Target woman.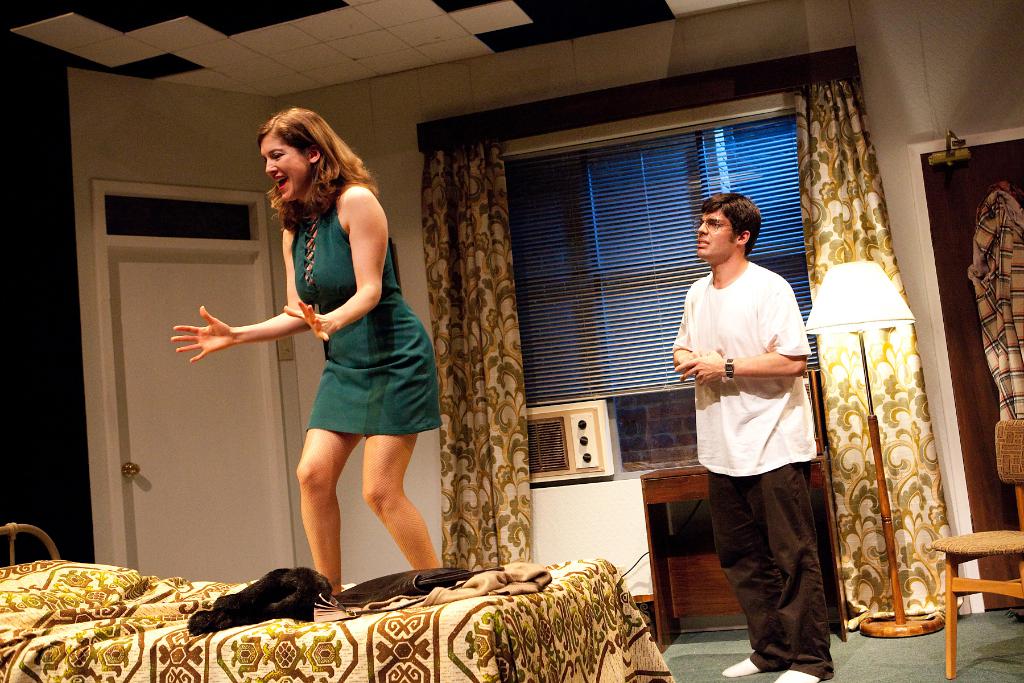
Target region: detection(209, 124, 438, 600).
